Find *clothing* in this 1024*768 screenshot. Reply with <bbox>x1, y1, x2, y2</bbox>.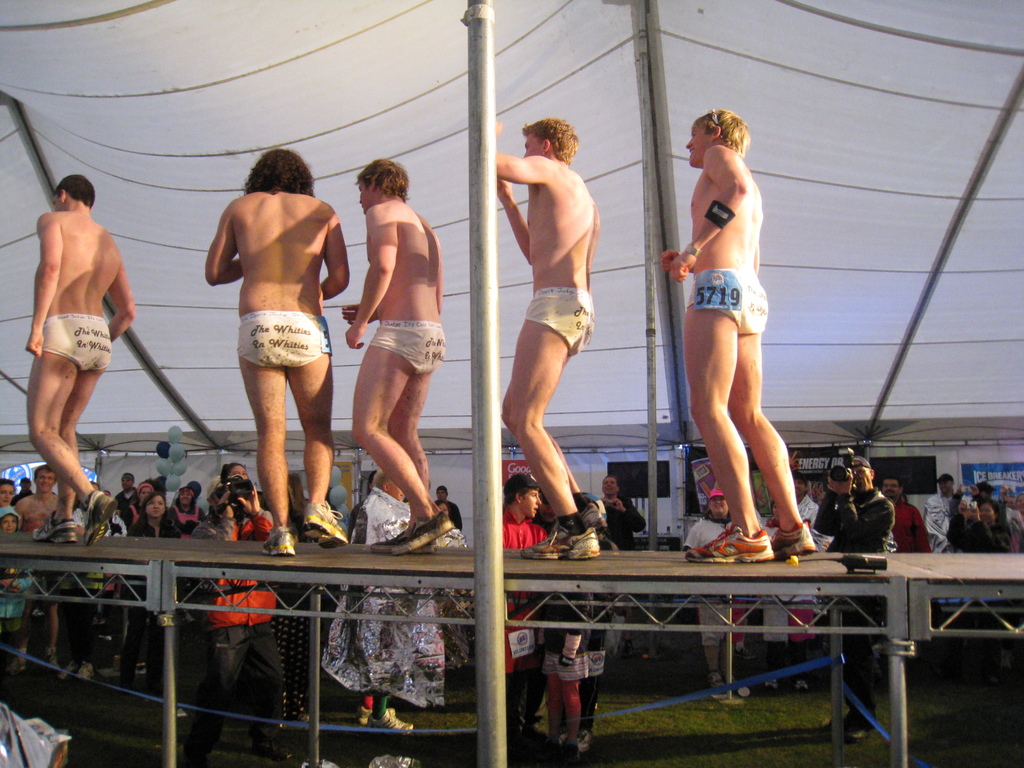
<bbox>895, 490, 933, 554</bbox>.
